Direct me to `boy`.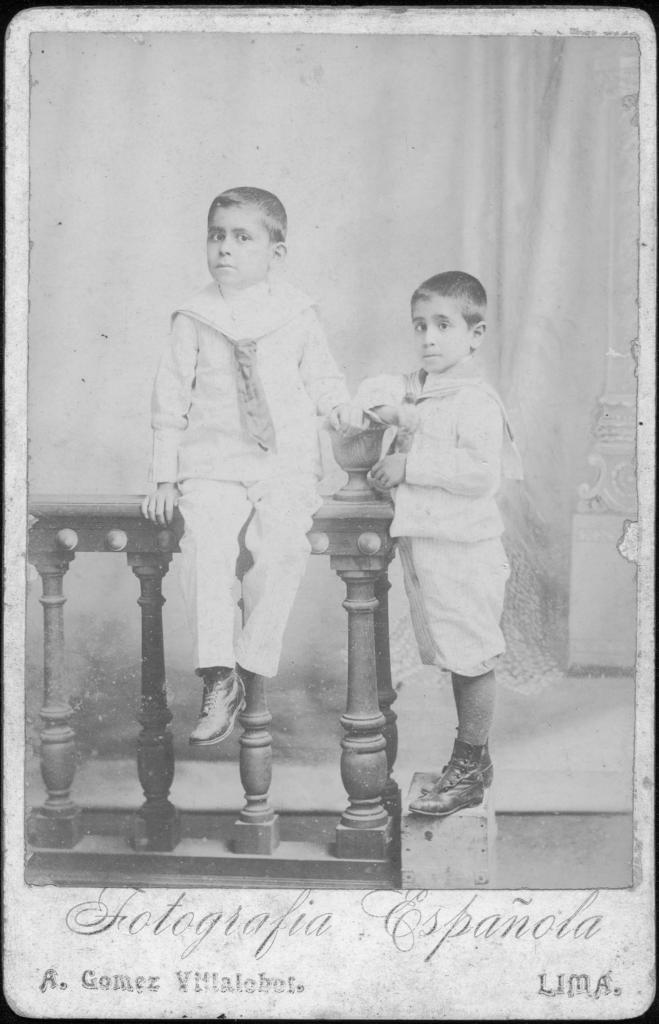
Direction: 139/186/364/749.
